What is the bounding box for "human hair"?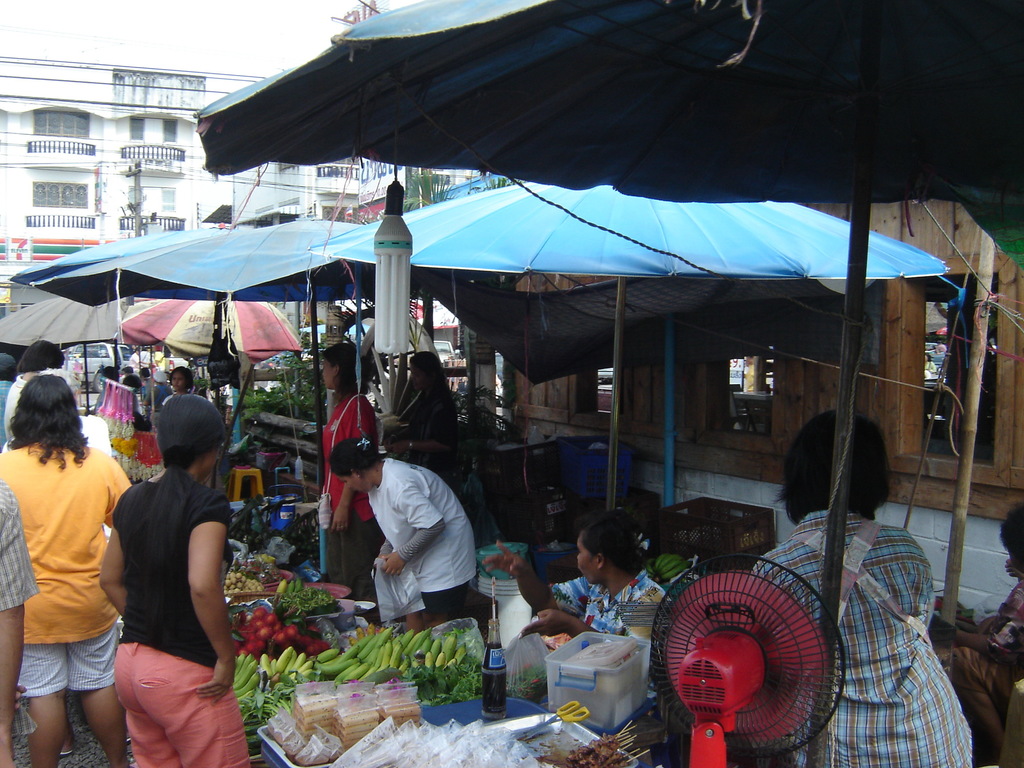
rect(579, 518, 644, 575).
